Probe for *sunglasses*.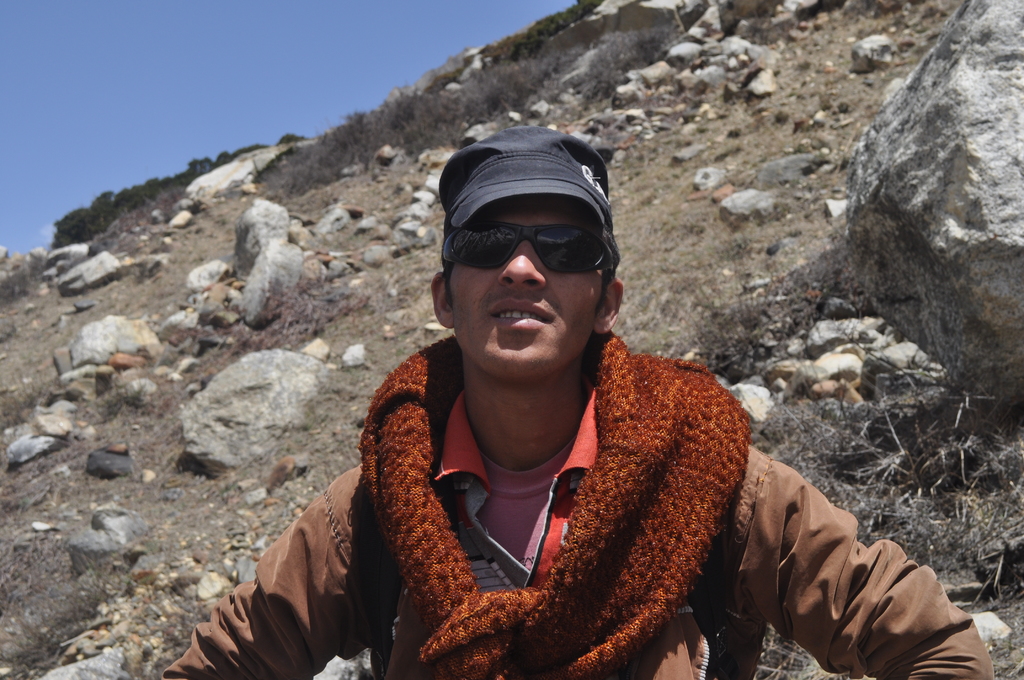
Probe result: (444,220,615,282).
